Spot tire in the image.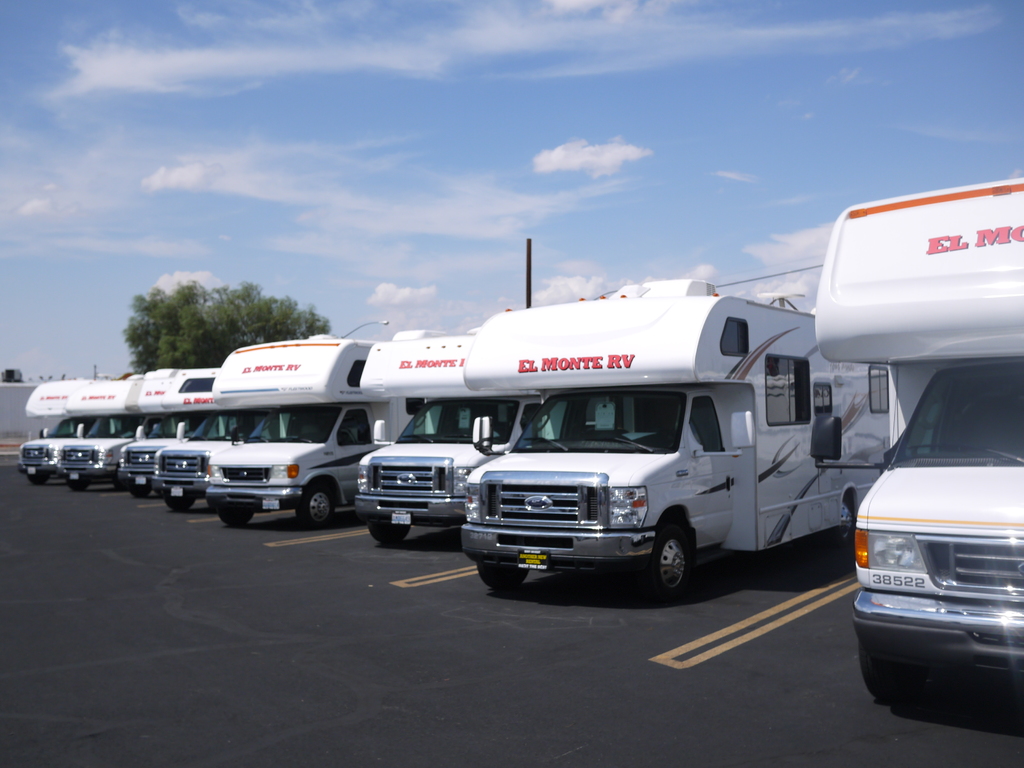
tire found at 860, 643, 913, 703.
